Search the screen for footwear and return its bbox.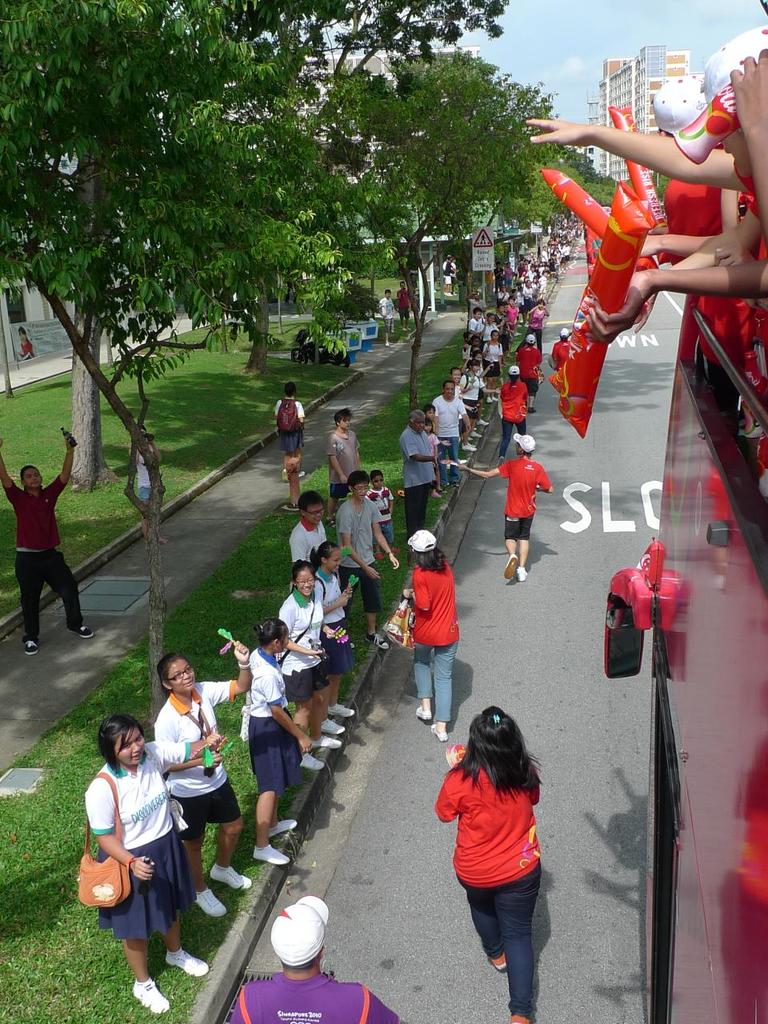
Found: bbox(486, 395, 494, 406).
